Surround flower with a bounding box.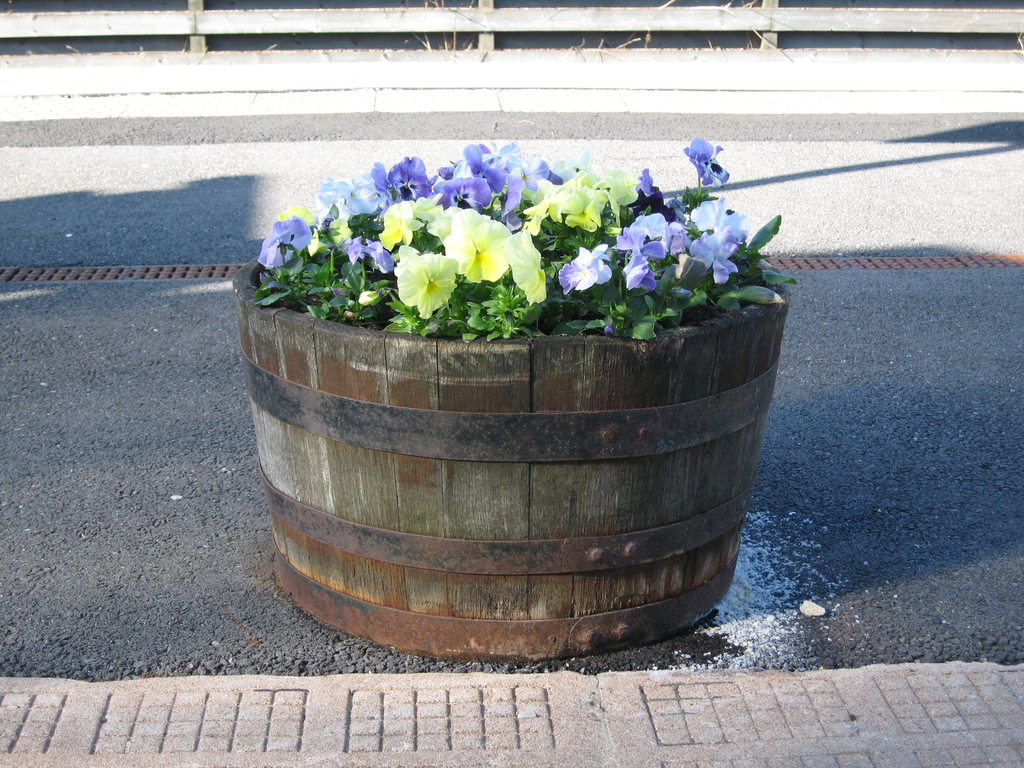
rect(554, 151, 596, 180).
